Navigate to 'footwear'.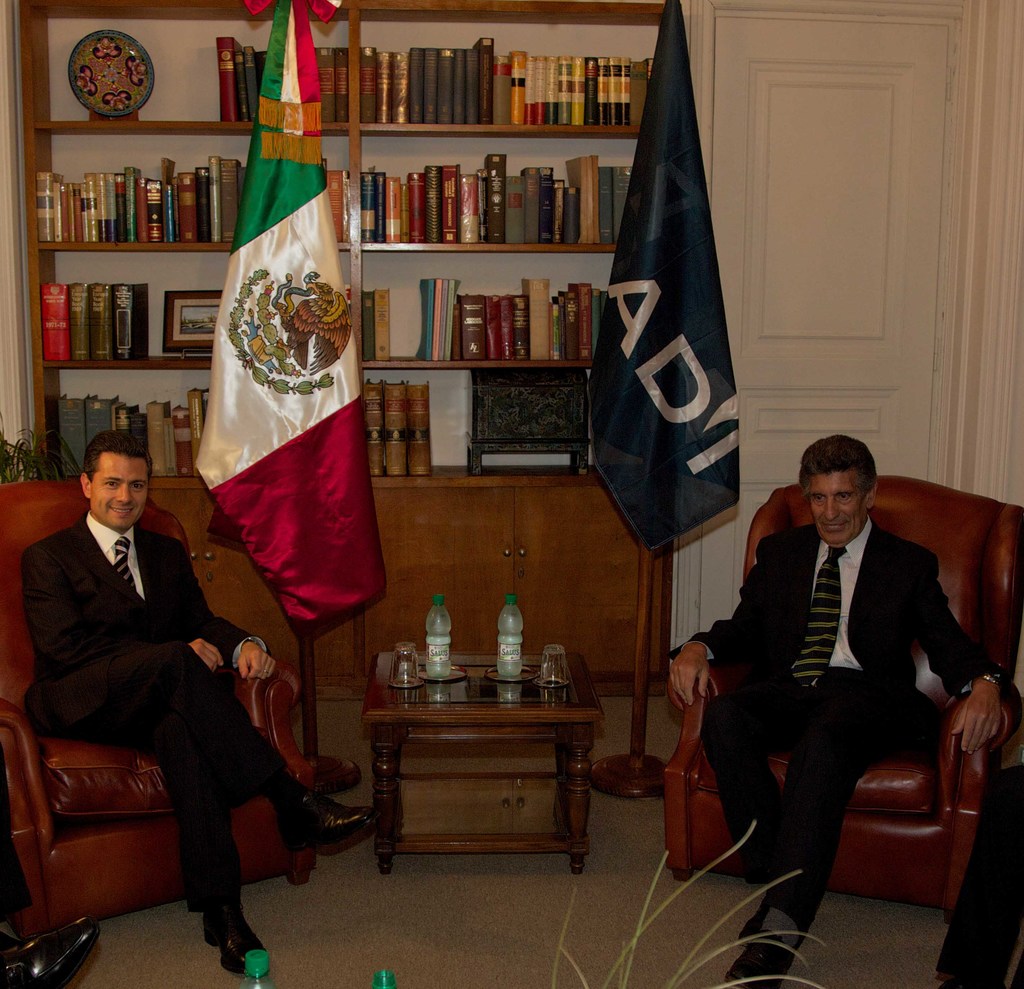
Navigation target: x1=735, y1=893, x2=768, y2=942.
